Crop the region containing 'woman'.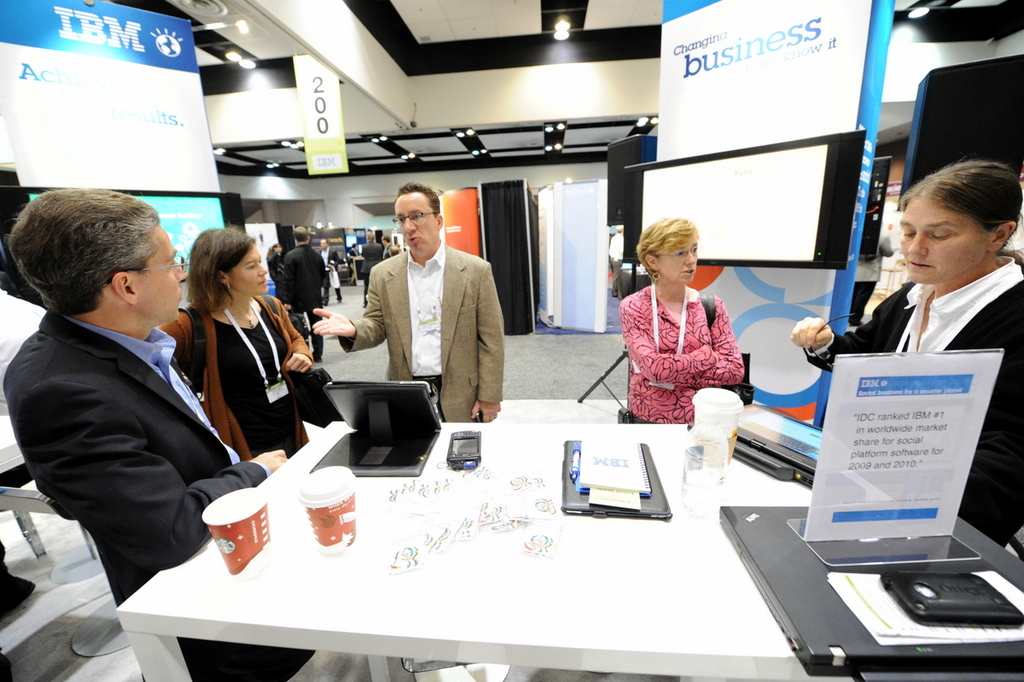
Crop region: BBox(789, 162, 1023, 552).
